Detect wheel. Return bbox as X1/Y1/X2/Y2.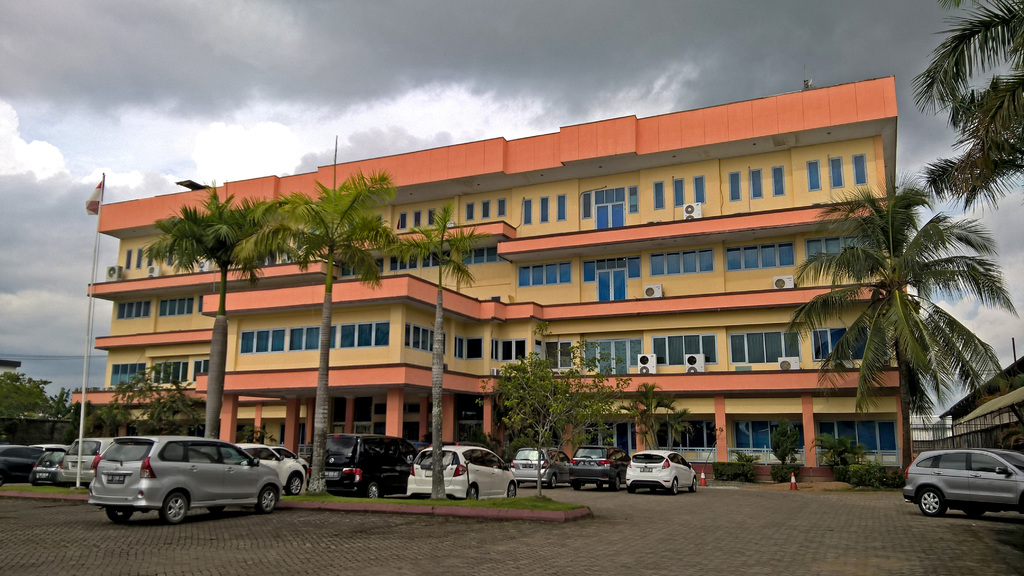
671/477/676/493.
